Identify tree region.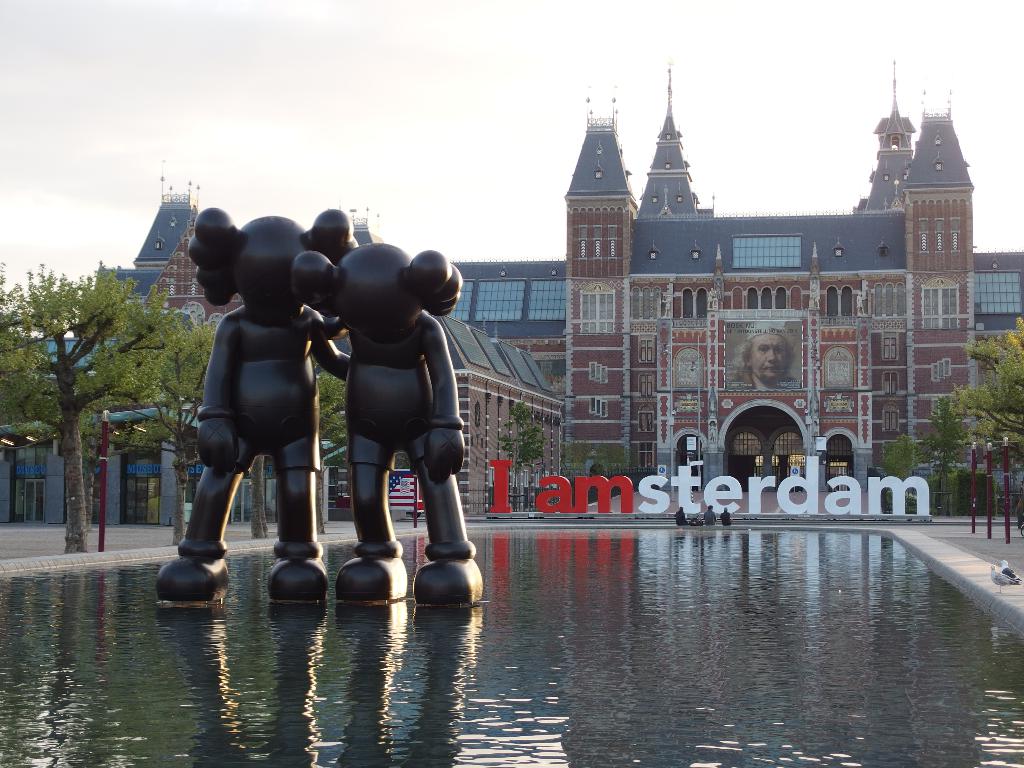
Region: l=497, t=399, r=543, b=509.
